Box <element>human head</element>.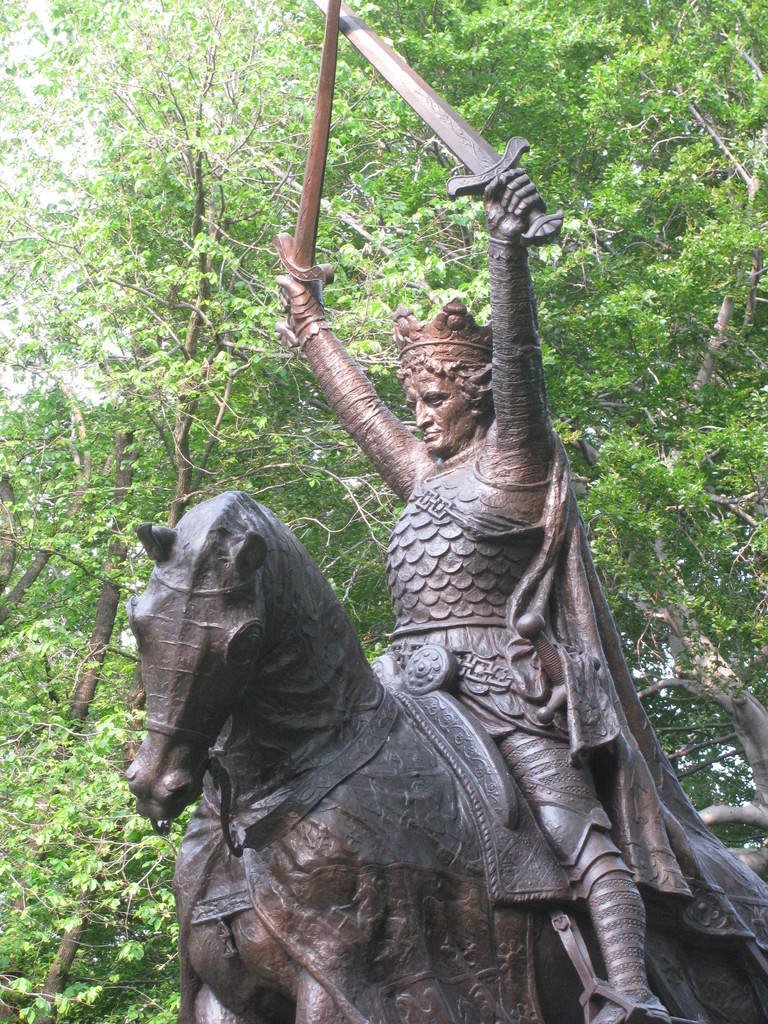
BBox(396, 341, 501, 448).
